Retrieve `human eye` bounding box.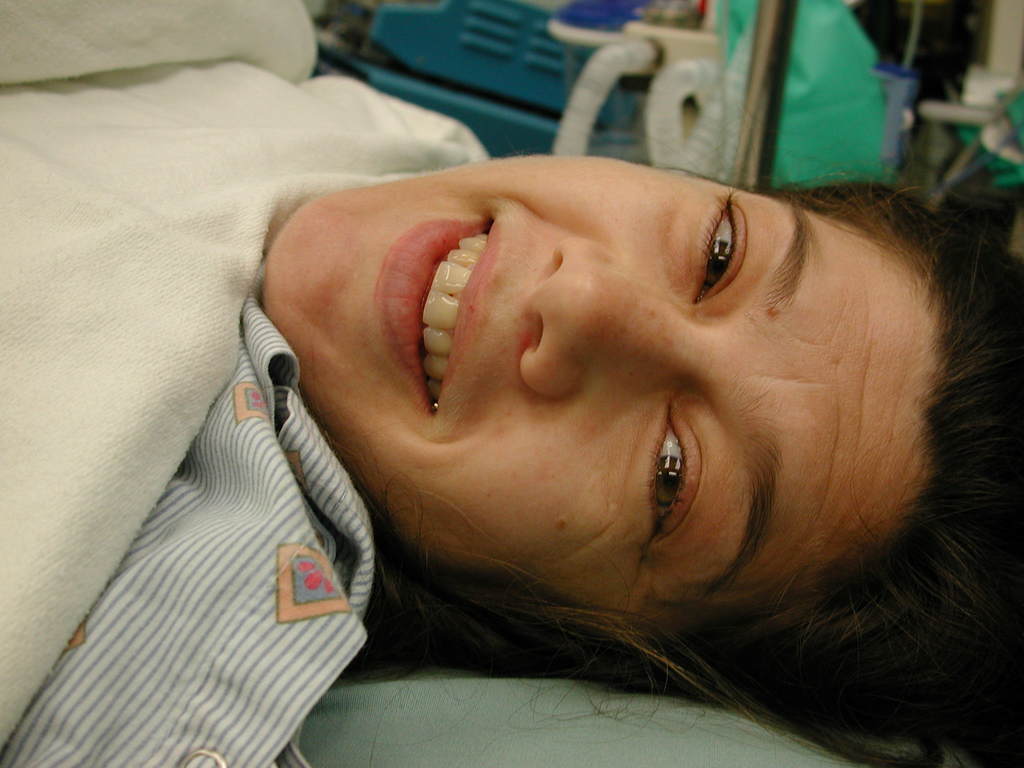
Bounding box: 697:187:746:310.
